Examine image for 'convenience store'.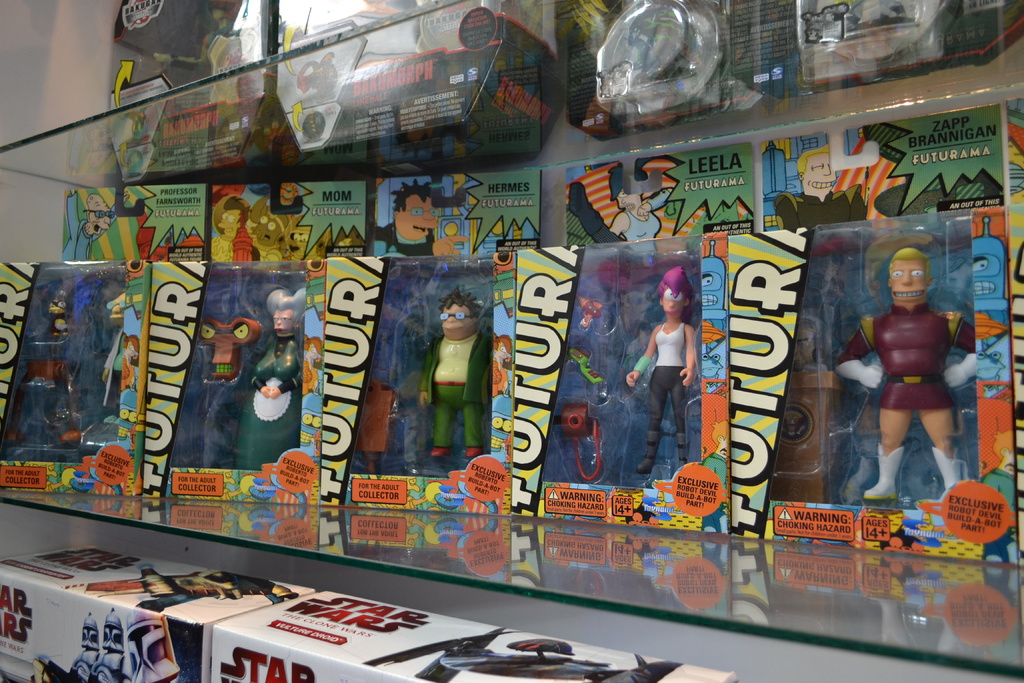
Examination result: 48,43,1023,682.
